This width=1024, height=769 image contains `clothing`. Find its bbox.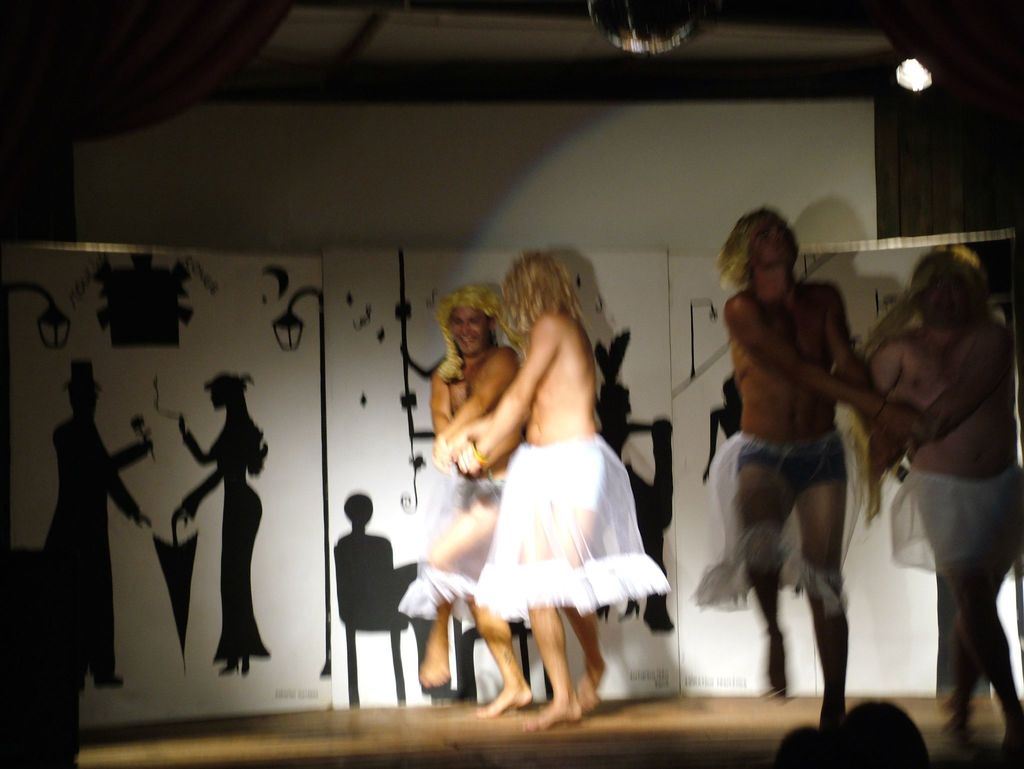
{"left": 694, "top": 435, "right": 852, "bottom": 615}.
